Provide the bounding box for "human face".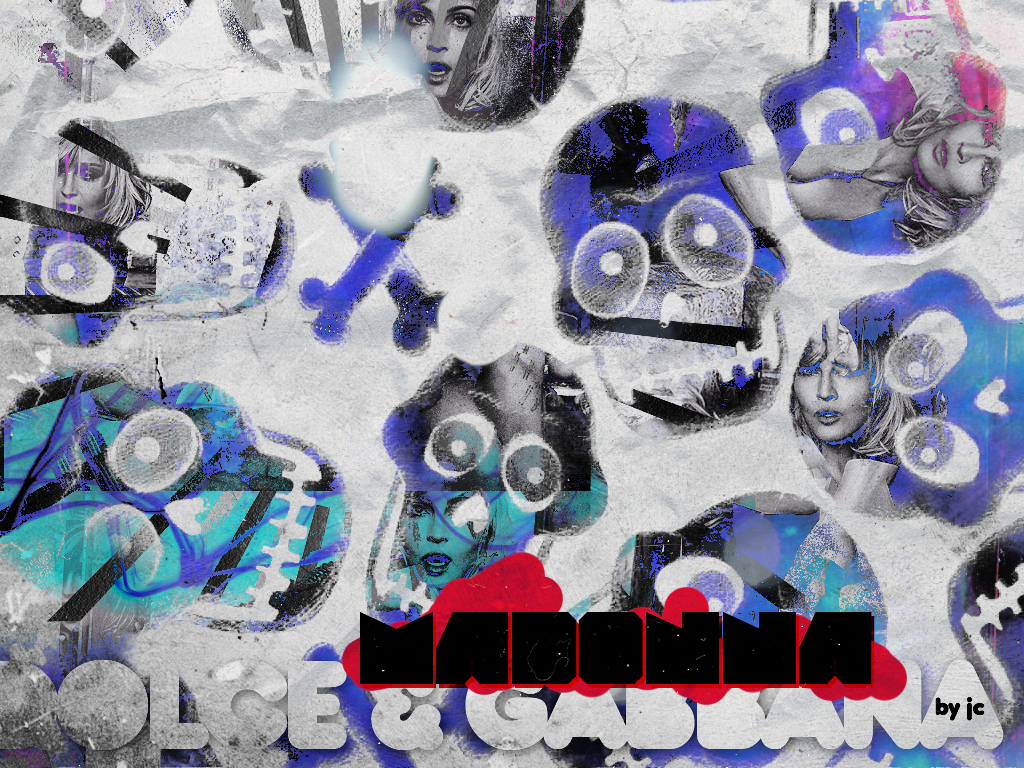
select_region(51, 147, 111, 219).
